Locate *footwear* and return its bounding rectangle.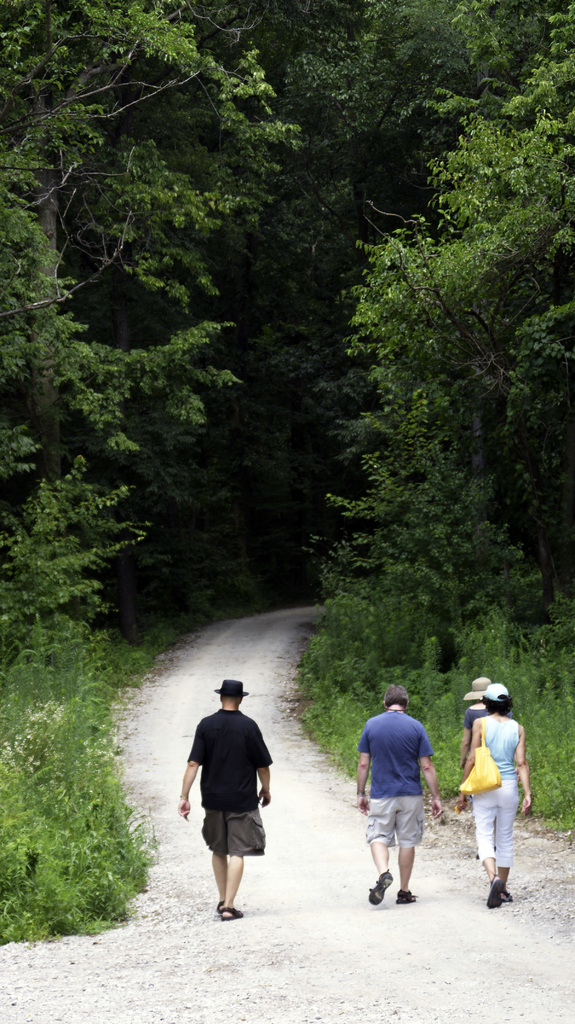
(222,904,240,918).
